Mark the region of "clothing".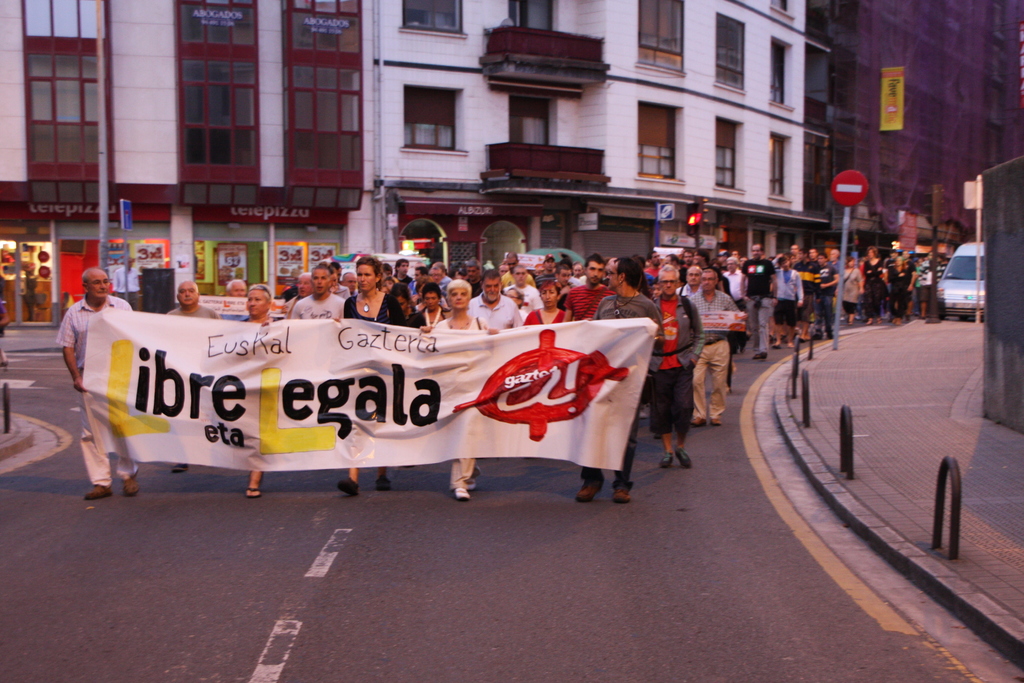
Region: box(416, 298, 449, 328).
